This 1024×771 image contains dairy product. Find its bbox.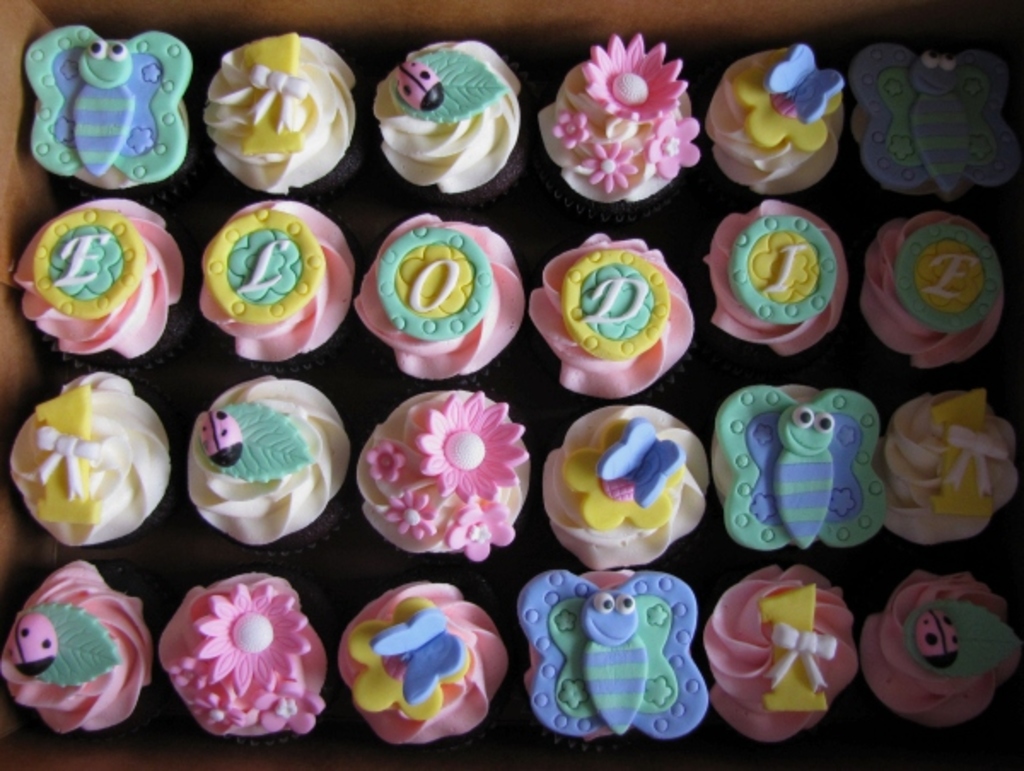
BBox(862, 212, 1010, 365).
